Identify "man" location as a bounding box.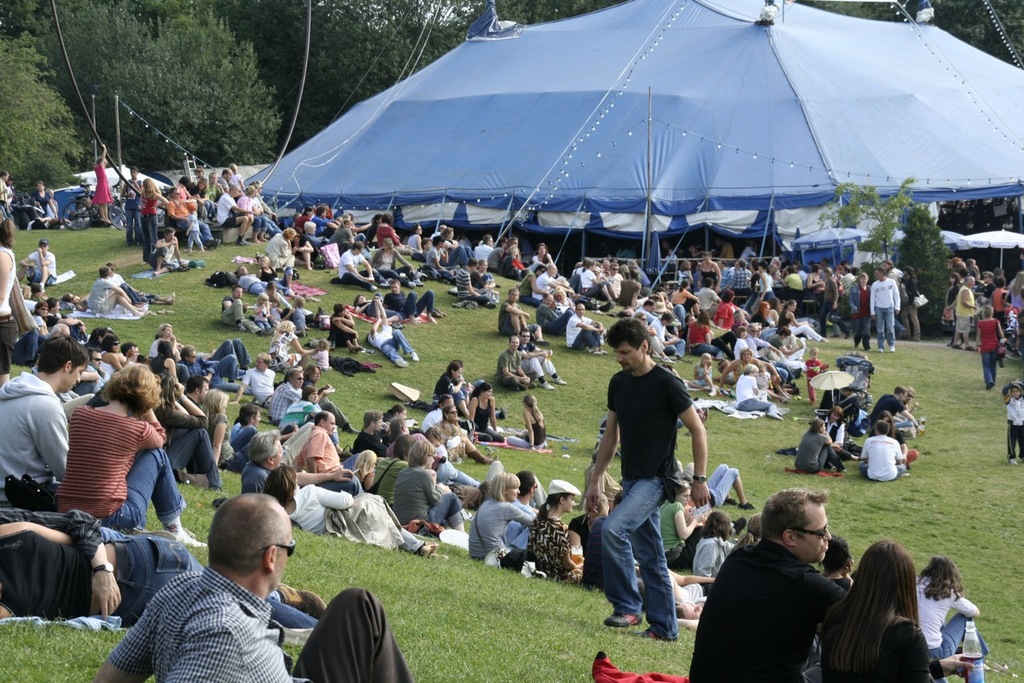
region(188, 375, 209, 409).
